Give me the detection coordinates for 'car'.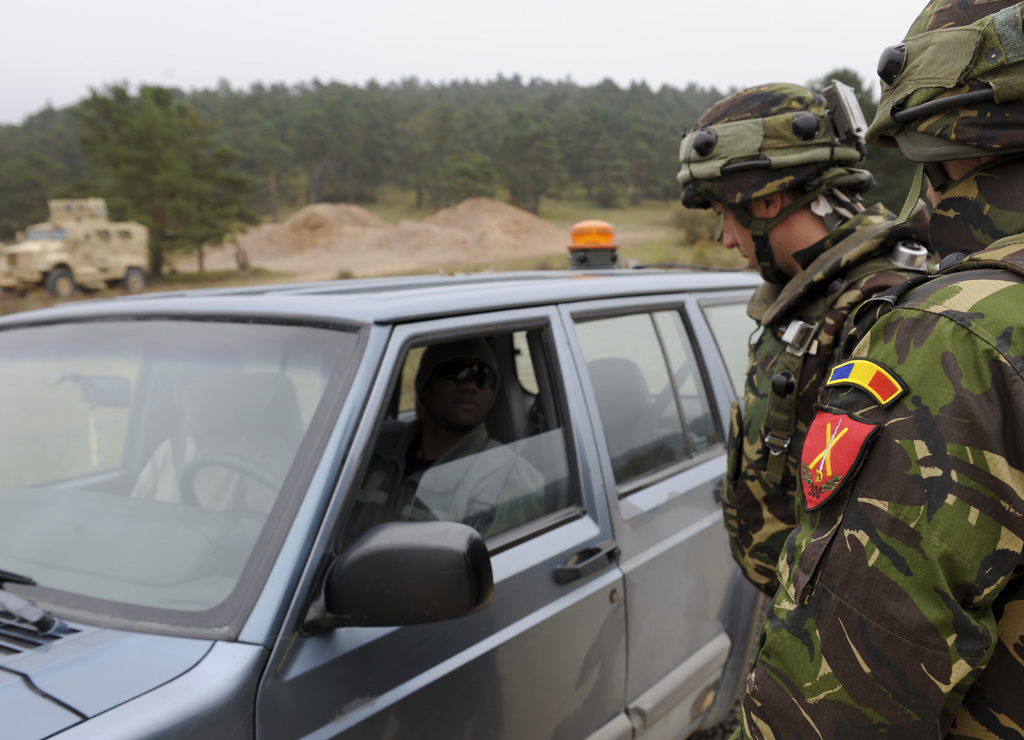
bbox=(0, 218, 769, 739).
